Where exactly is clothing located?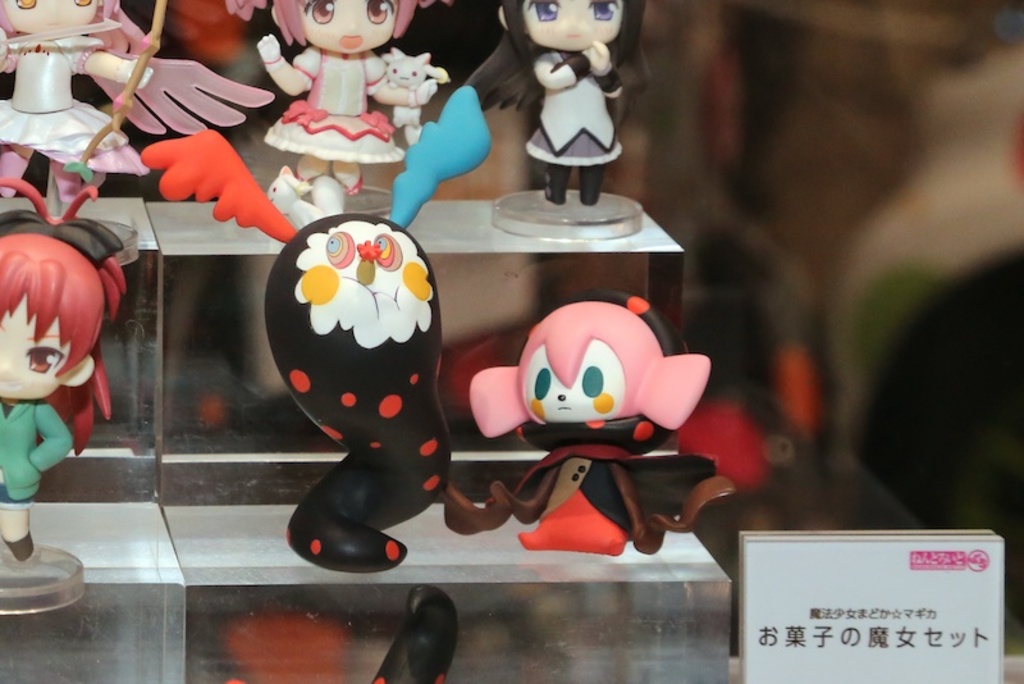
Its bounding box is box=[448, 442, 732, 535].
